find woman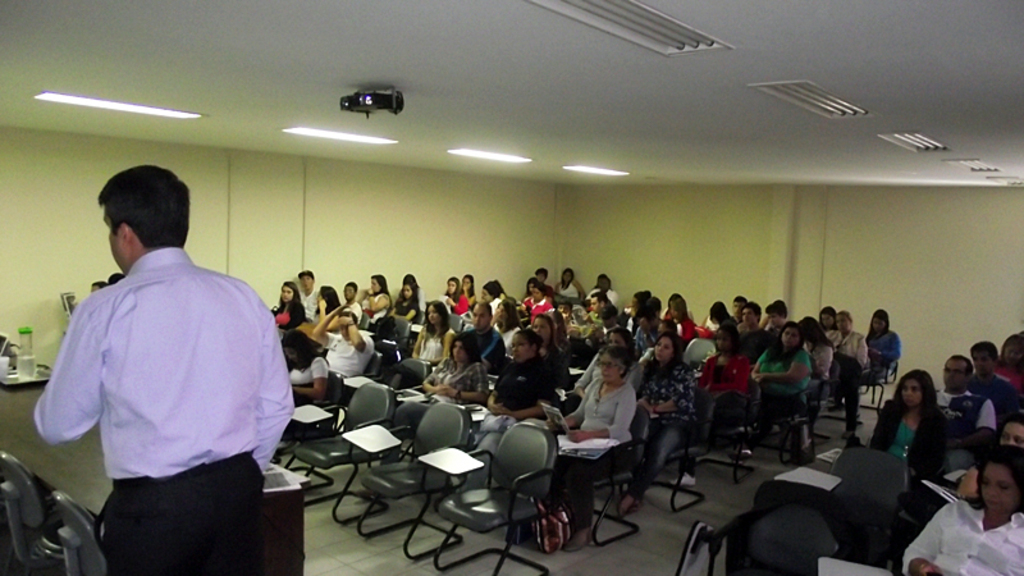
[left=407, top=298, right=458, bottom=369]
